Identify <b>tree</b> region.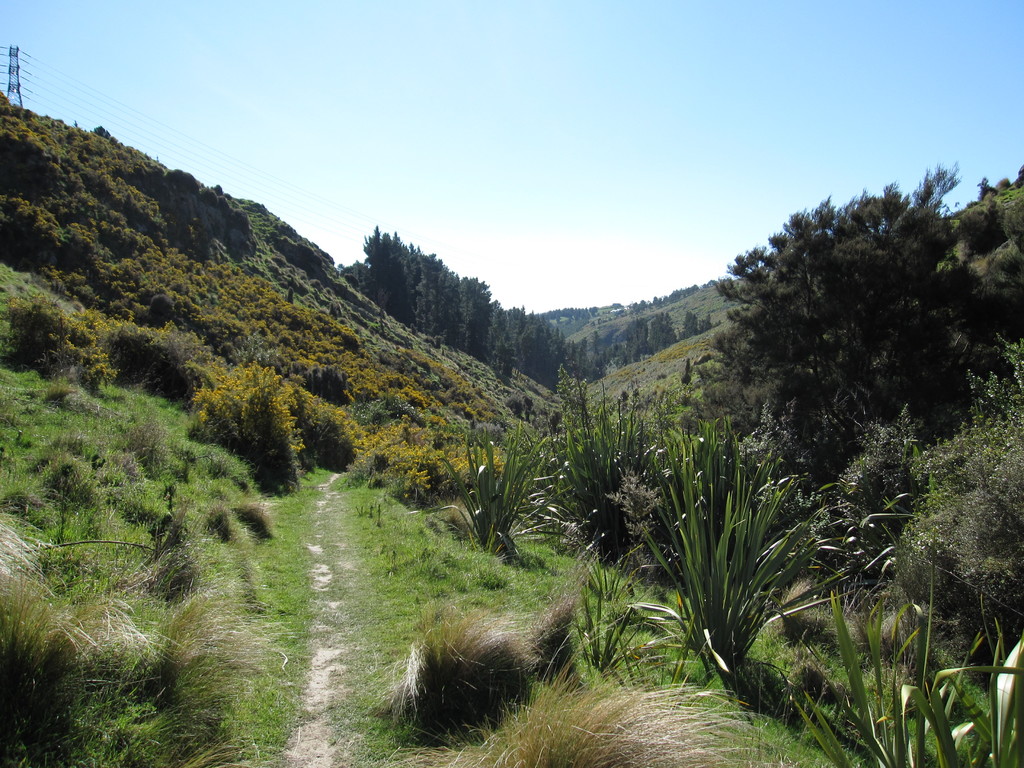
Region: left=488, top=317, right=515, bottom=383.
